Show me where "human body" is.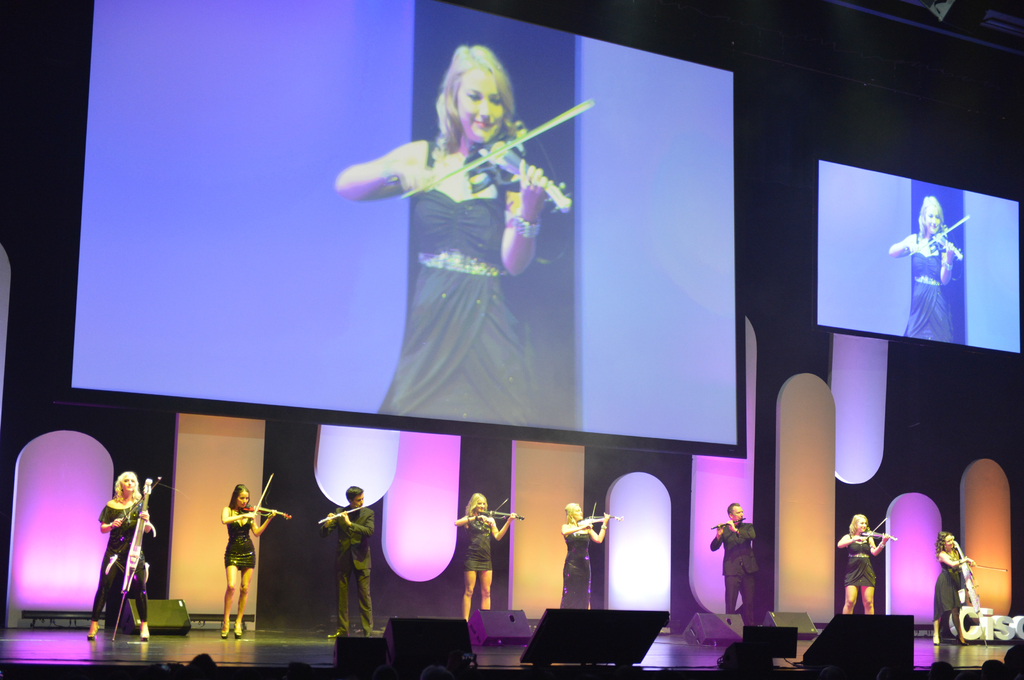
"human body" is at 562, 500, 609, 610.
